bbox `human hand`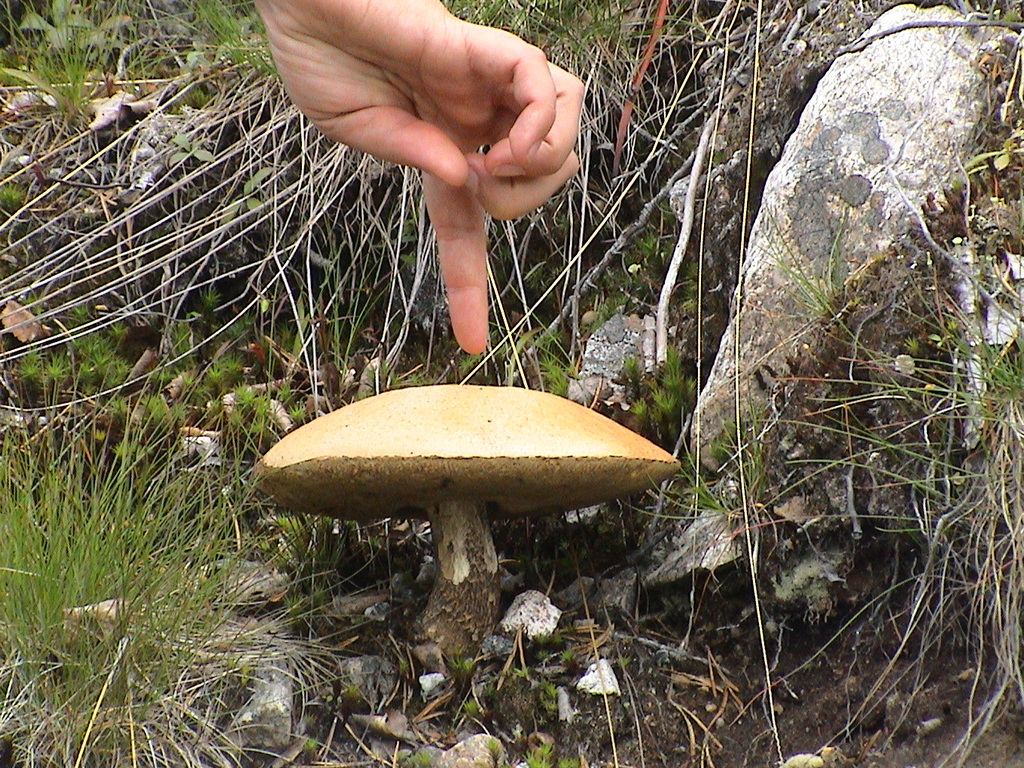
(264, 5, 628, 330)
